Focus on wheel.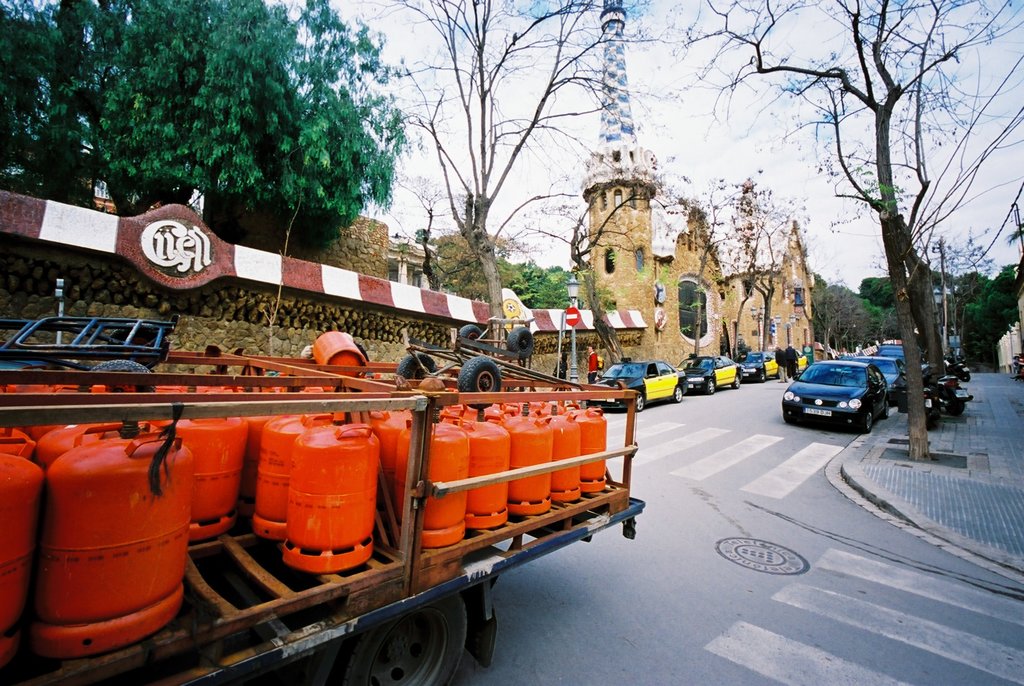
Focused at [946, 392, 964, 413].
